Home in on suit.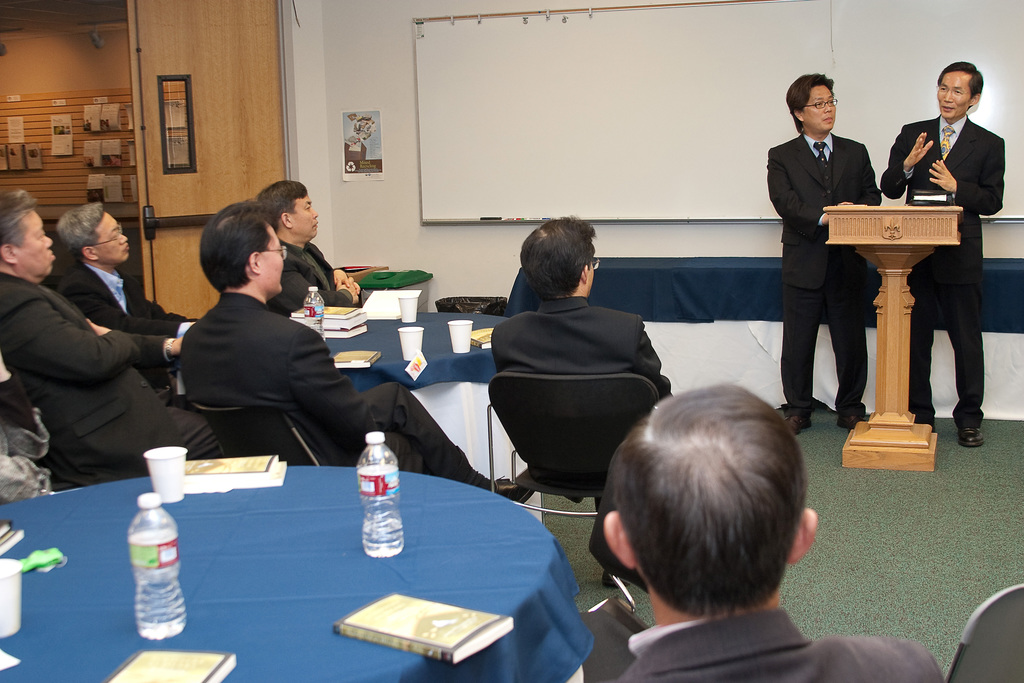
Homed in at [x1=774, y1=94, x2=890, y2=416].
